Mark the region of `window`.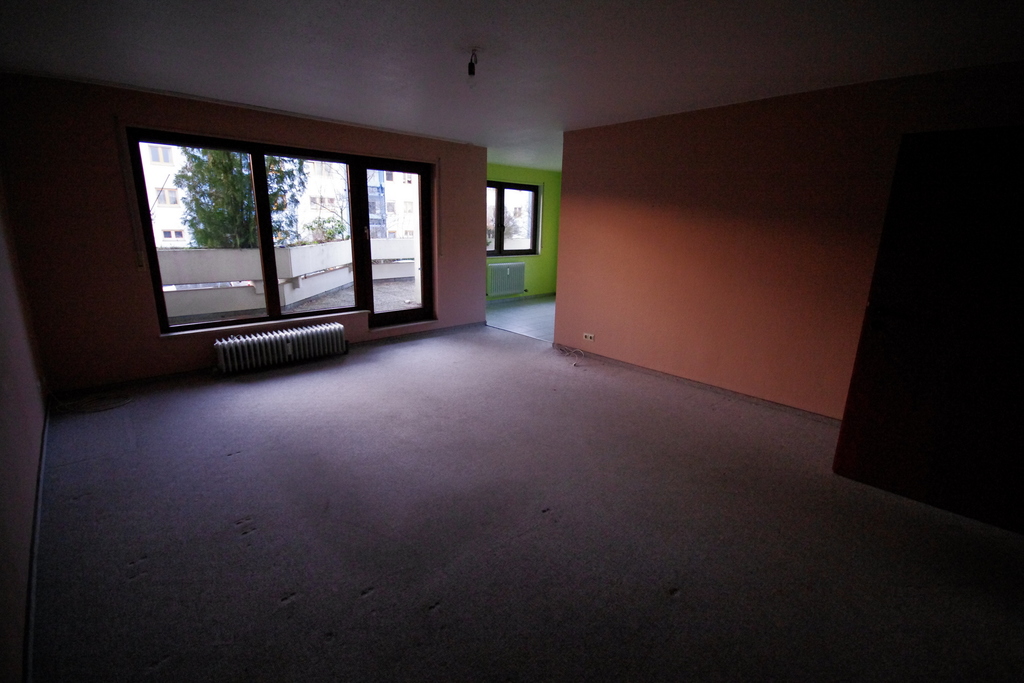
Region: (left=323, top=162, right=330, bottom=172).
